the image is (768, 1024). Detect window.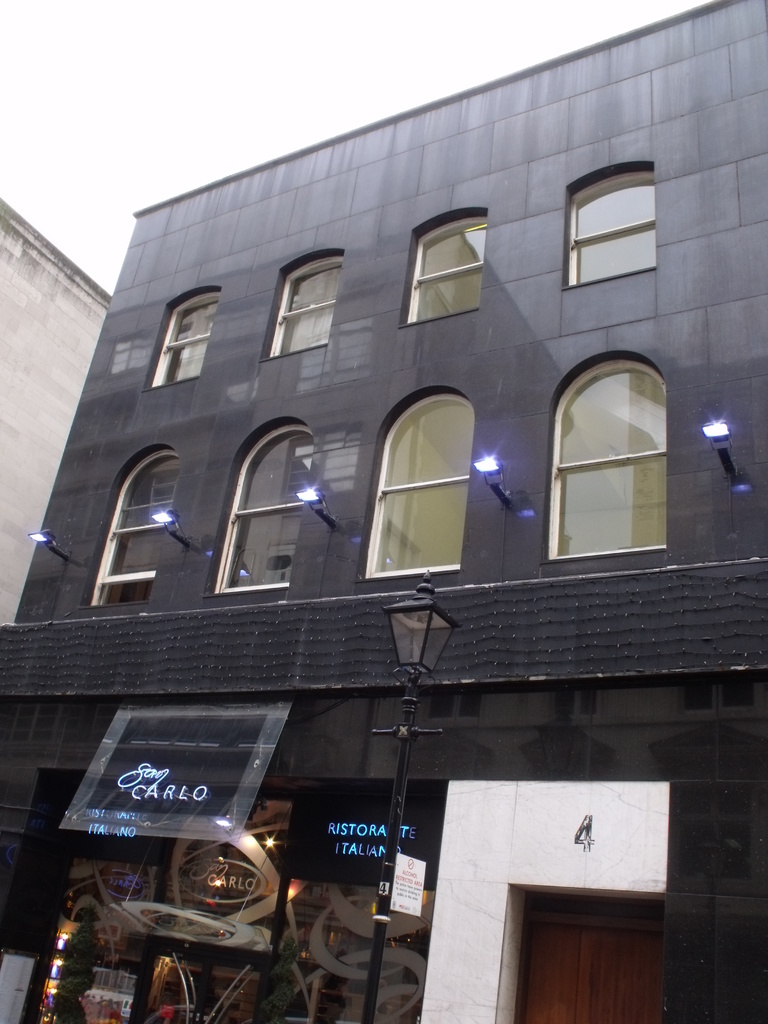
Detection: 548,333,680,577.
